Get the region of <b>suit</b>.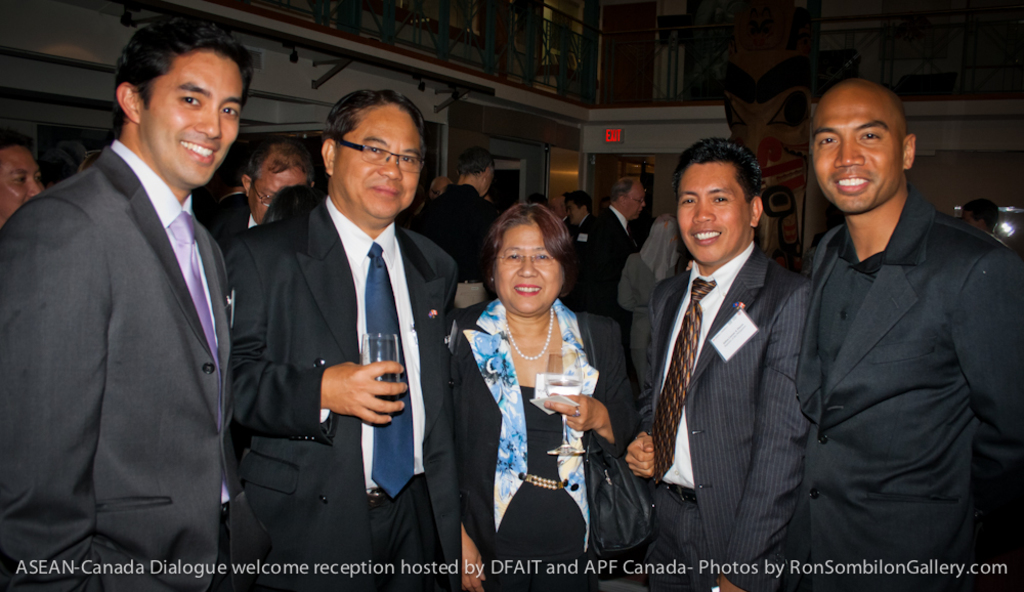
13,36,262,565.
